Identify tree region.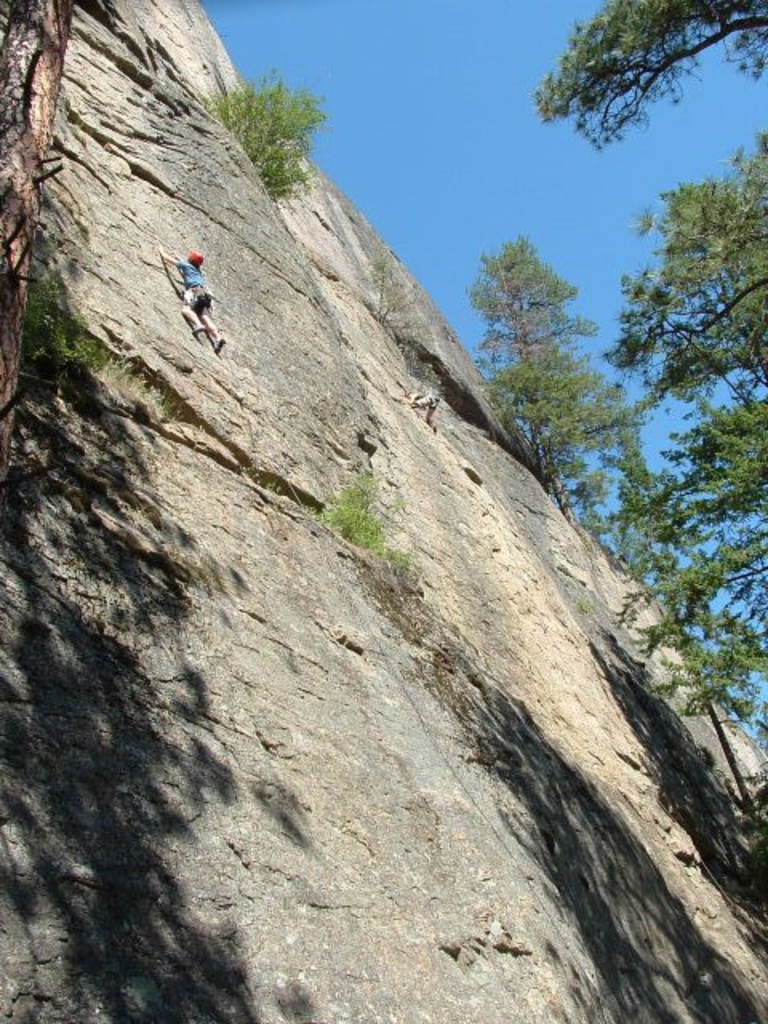
Region: (x1=531, y1=0, x2=766, y2=134).
